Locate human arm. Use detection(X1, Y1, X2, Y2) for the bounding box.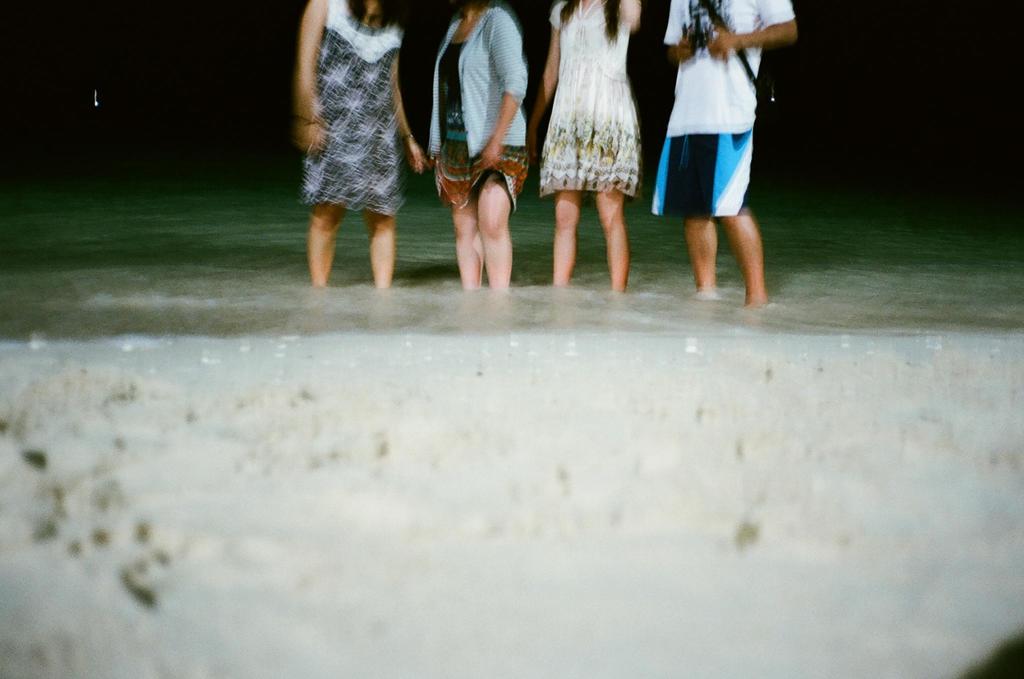
detection(526, 0, 566, 154).
